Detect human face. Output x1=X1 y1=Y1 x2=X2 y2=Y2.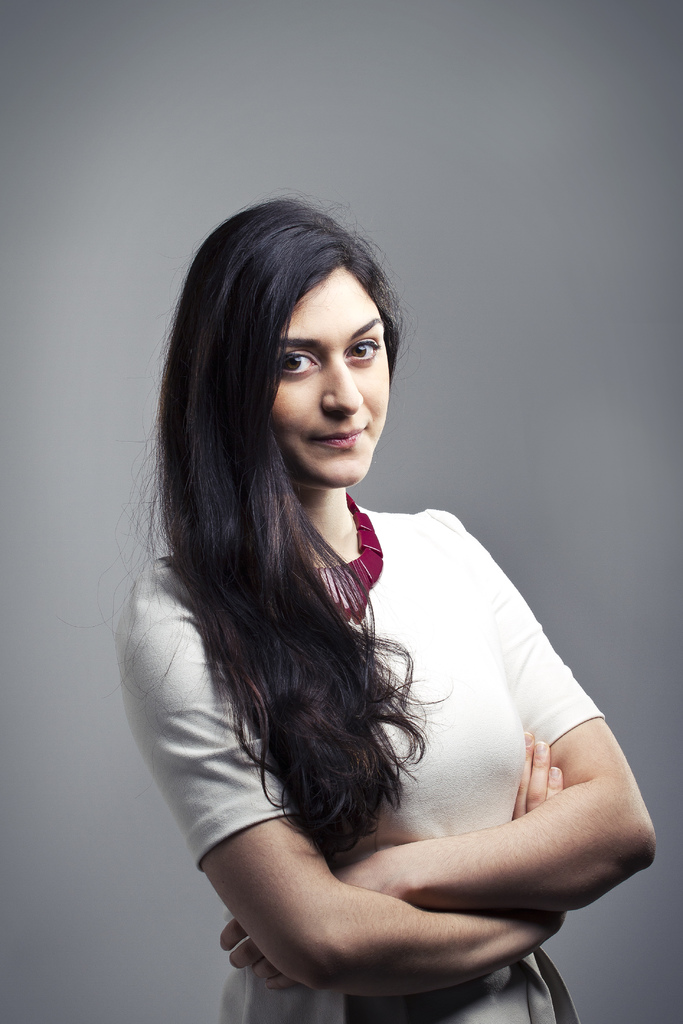
x1=267 y1=271 x2=388 y2=489.
